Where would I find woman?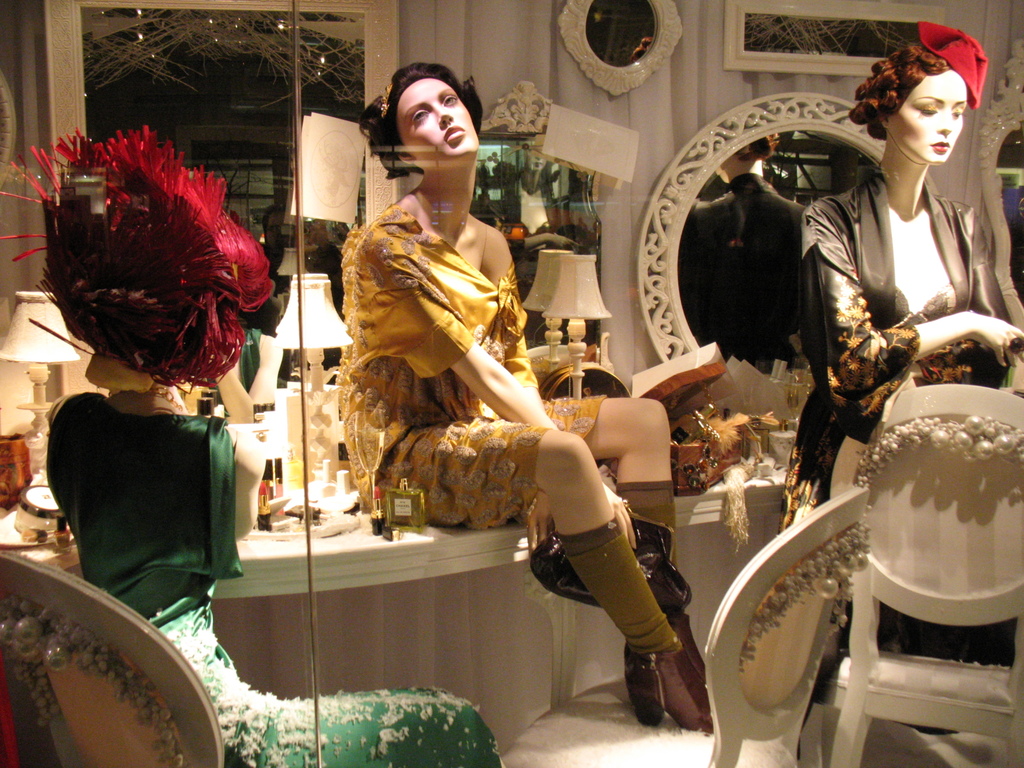
At detection(790, 31, 1005, 499).
